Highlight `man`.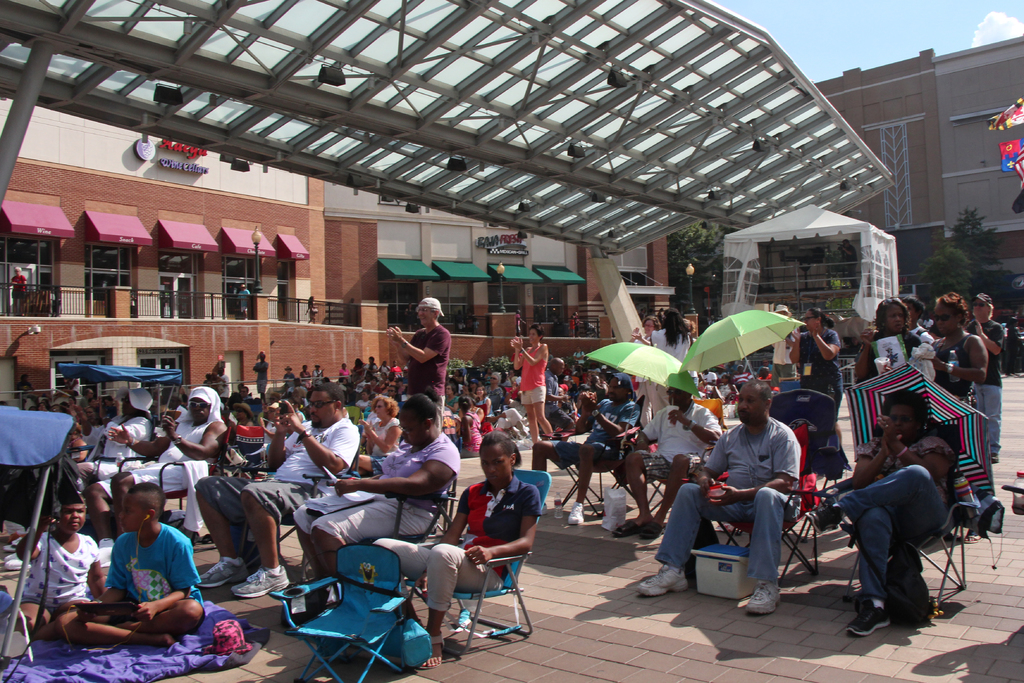
Highlighted region: rect(312, 364, 323, 384).
